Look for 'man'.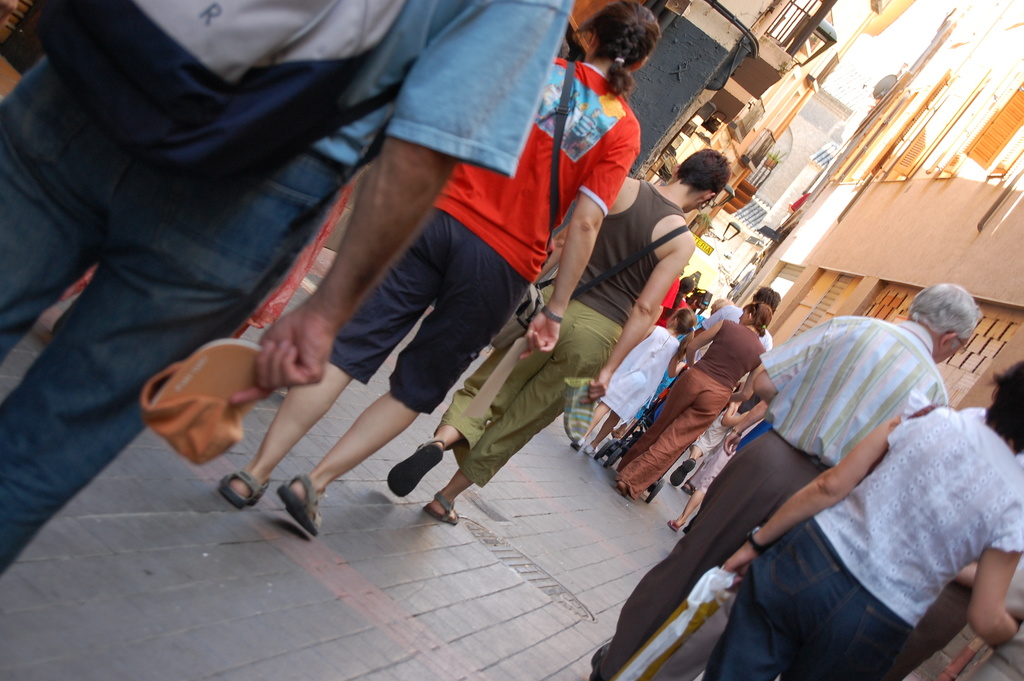
Found: locate(0, 0, 577, 577).
